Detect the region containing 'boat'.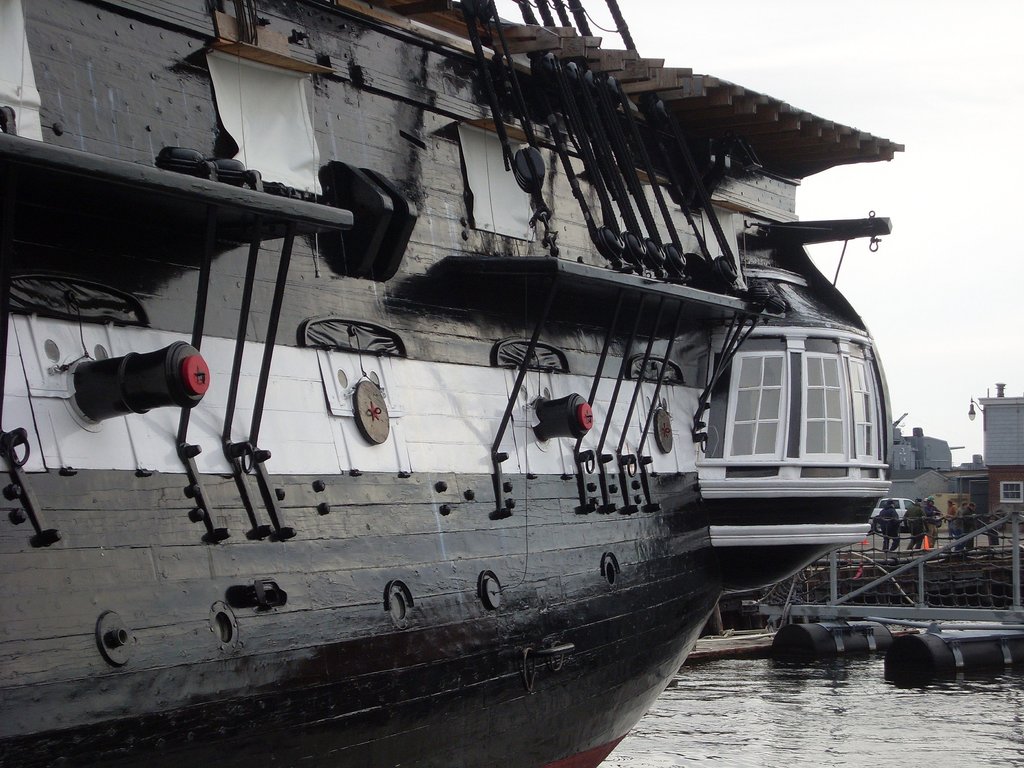
<region>0, 0, 904, 767</region>.
